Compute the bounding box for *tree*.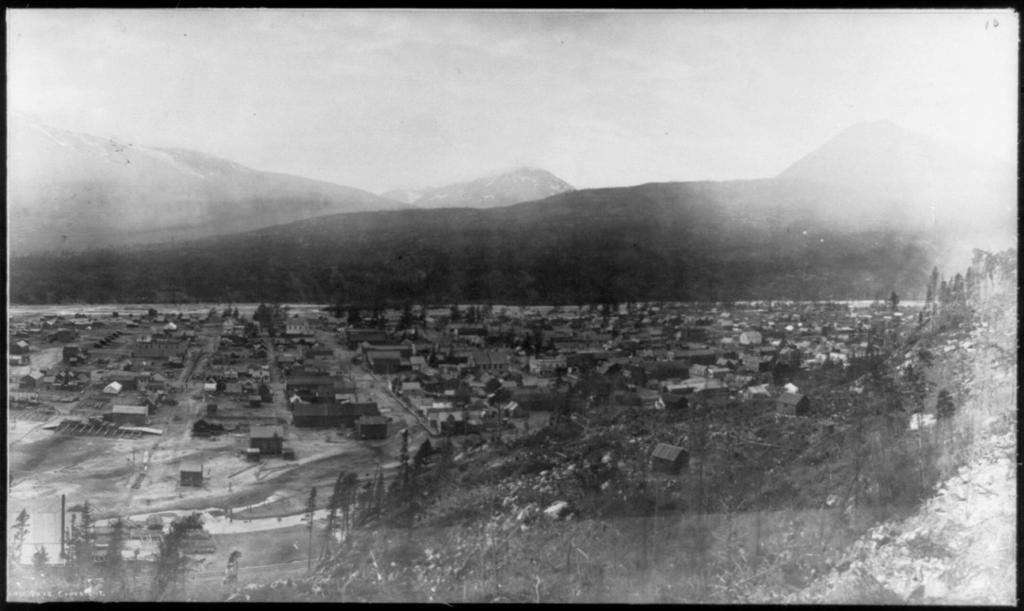
[300, 488, 319, 567].
